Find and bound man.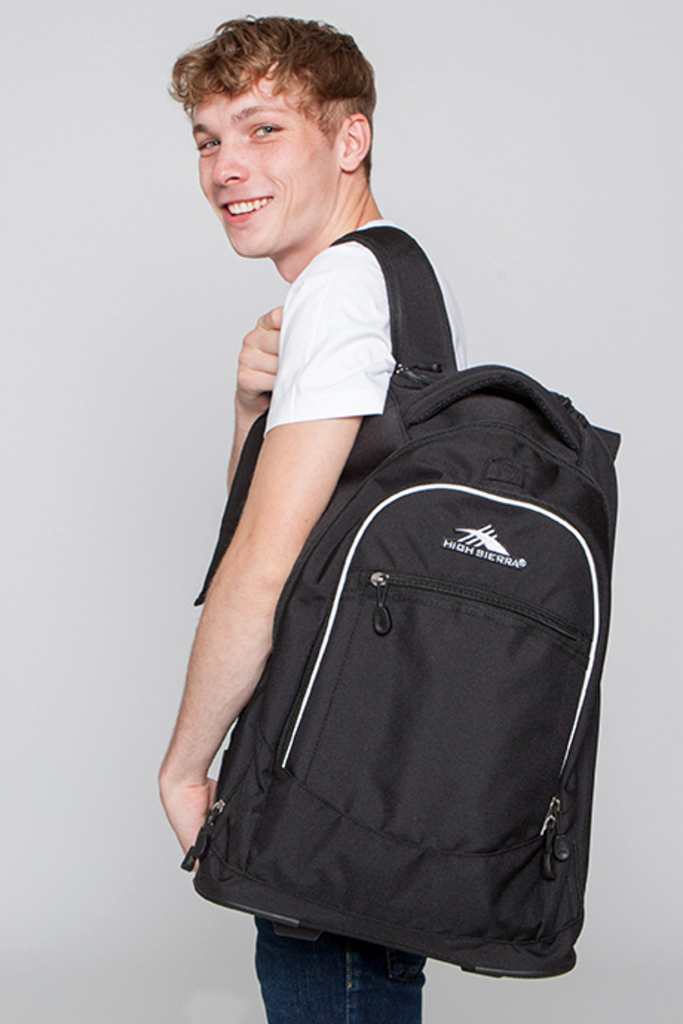
Bound: bbox=[141, 37, 630, 1023].
